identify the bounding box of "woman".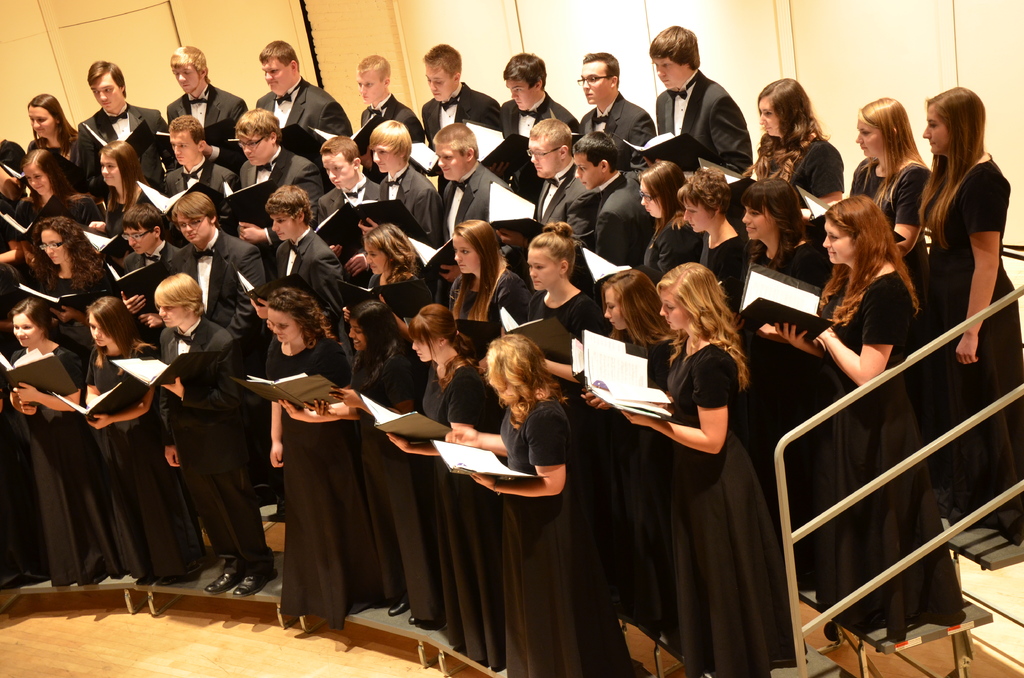
(left=33, top=221, right=136, bottom=311).
